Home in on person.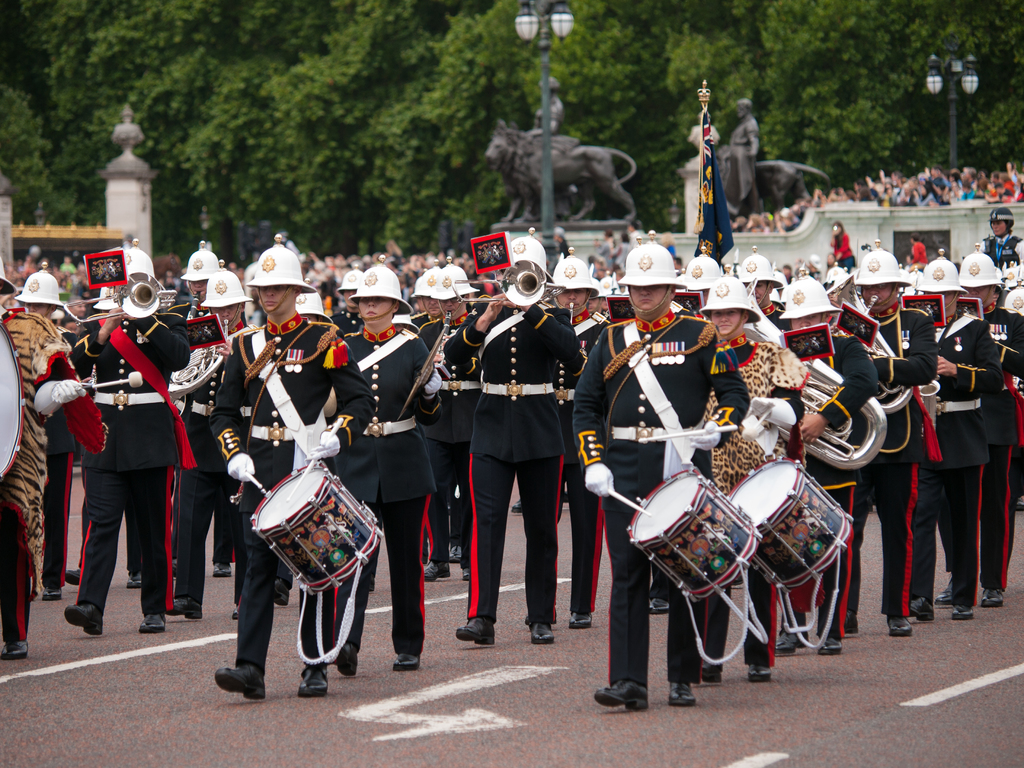
Homed in at rect(10, 257, 84, 607).
